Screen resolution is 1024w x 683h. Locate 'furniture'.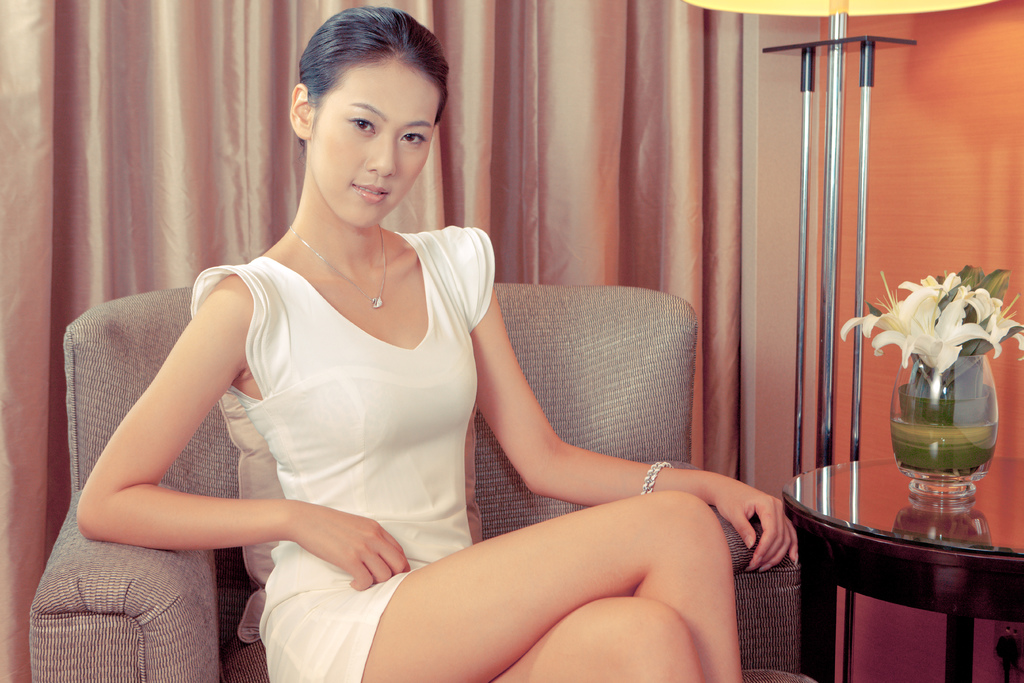
(29,283,815,682).
